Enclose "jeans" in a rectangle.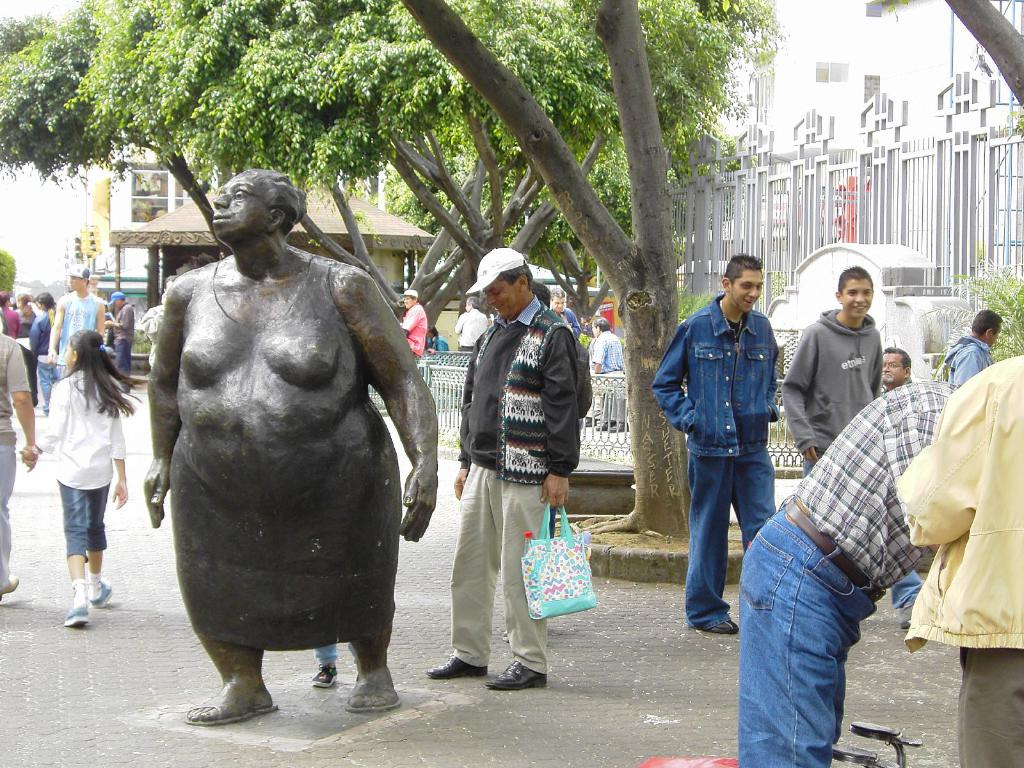
(113,339,132,385).
